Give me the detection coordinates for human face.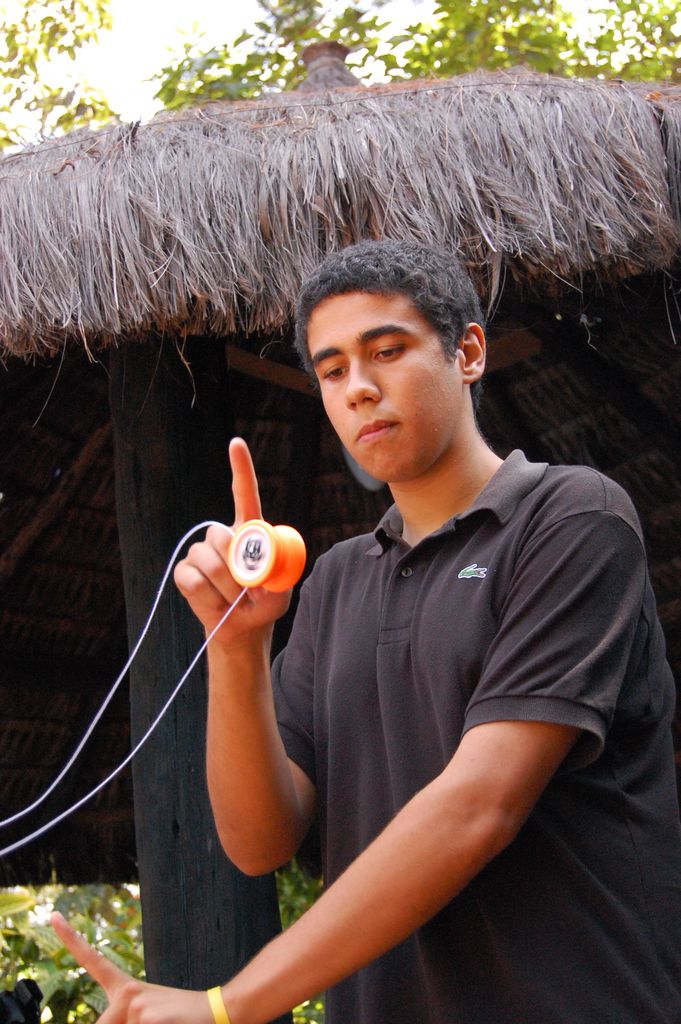
left=318, top=294, right=452, bottom=478.
